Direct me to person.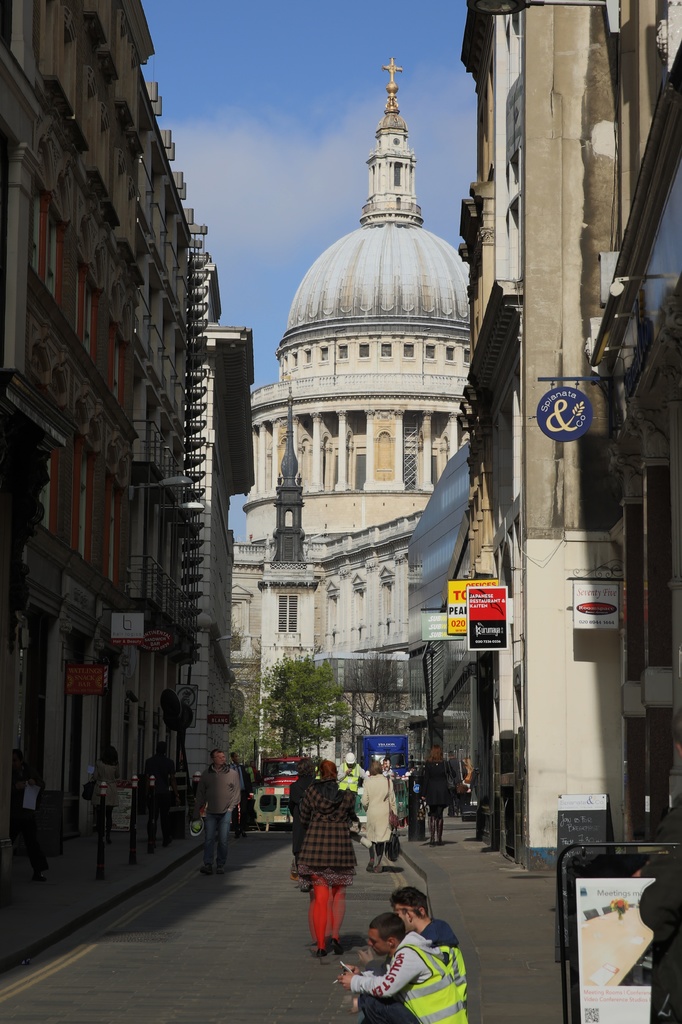
Direction: select_region(350, 899, 473, 1014).
